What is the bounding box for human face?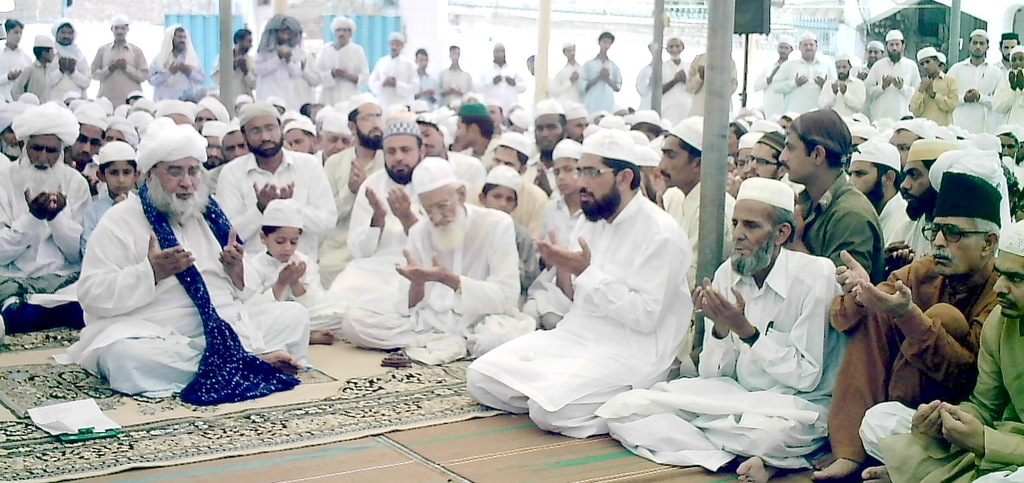
detection(386, 135, 423, 186).
